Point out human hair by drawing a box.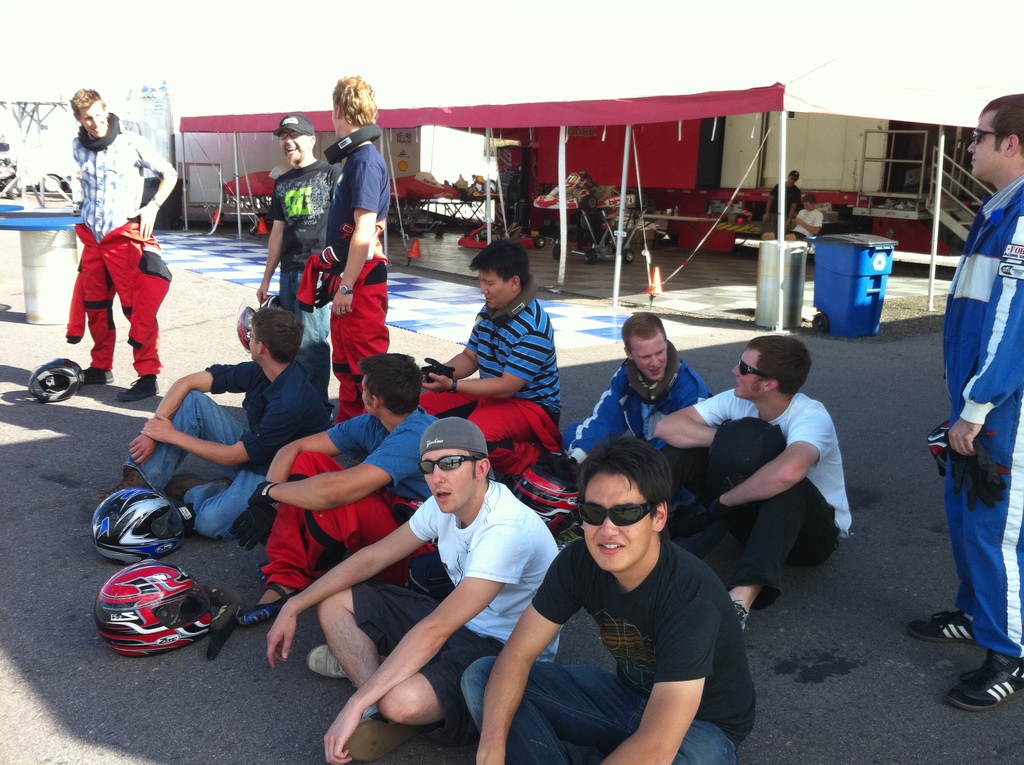
select_region(248, 306, 305, 367).
